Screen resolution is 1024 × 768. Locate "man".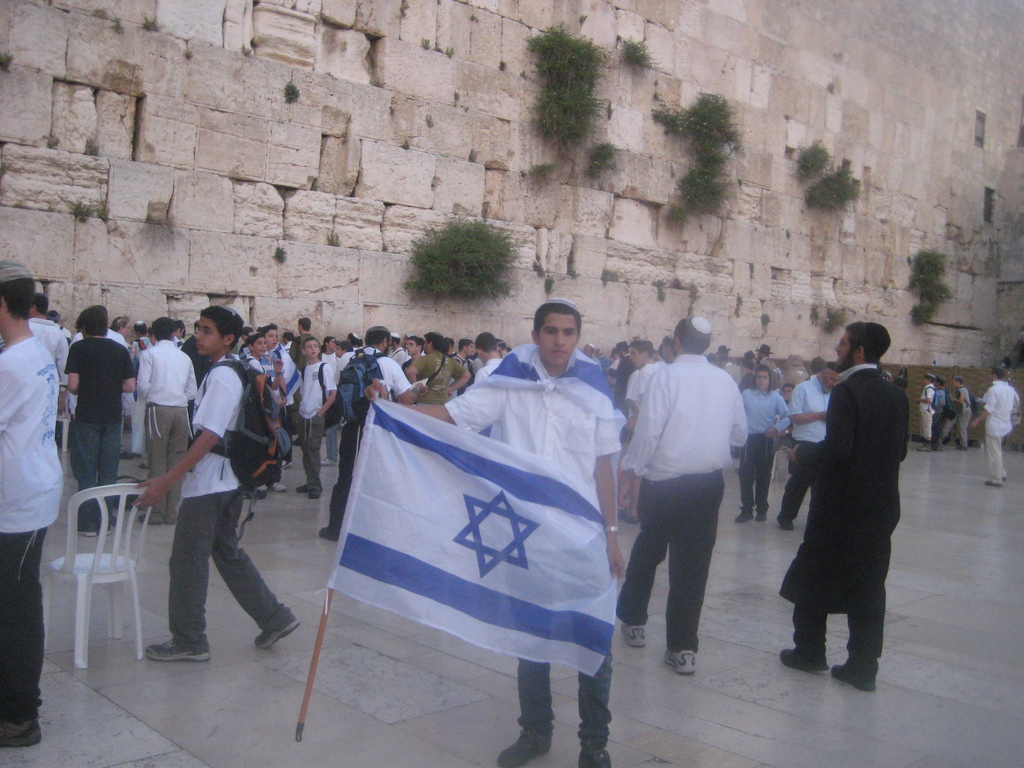
rect(474, 331, 502, 389).
